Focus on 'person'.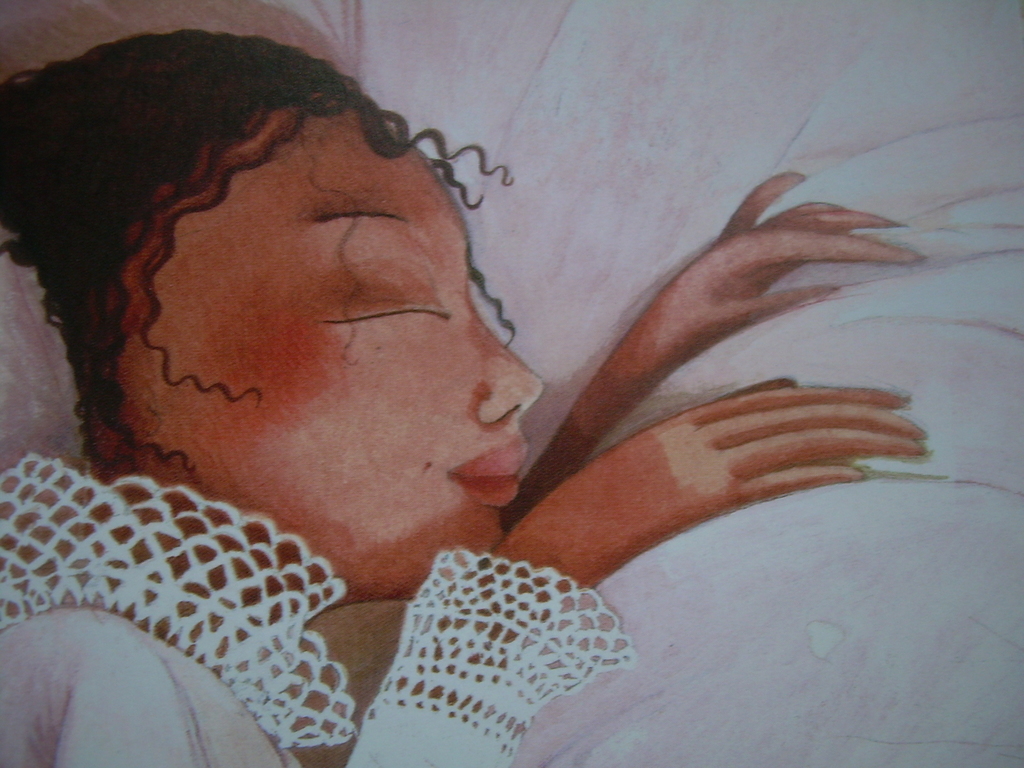
Focused at l=0, t=28, r=818, b=760.
